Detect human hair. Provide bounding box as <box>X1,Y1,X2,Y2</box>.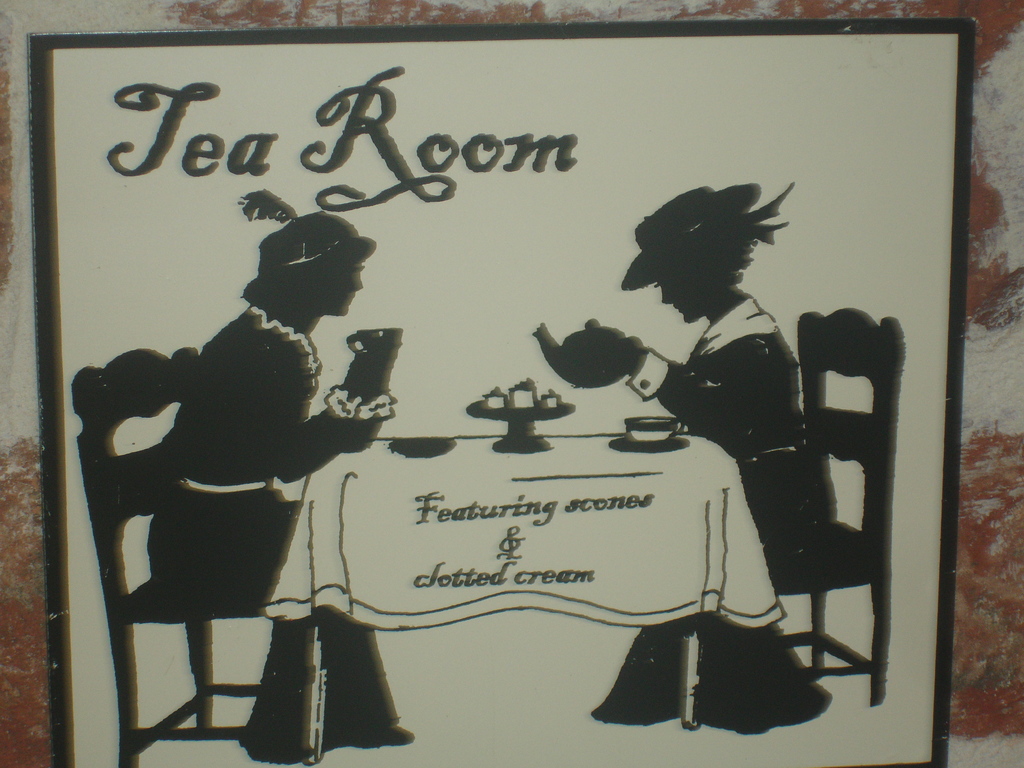
<box>668,179,799,294</box>.
